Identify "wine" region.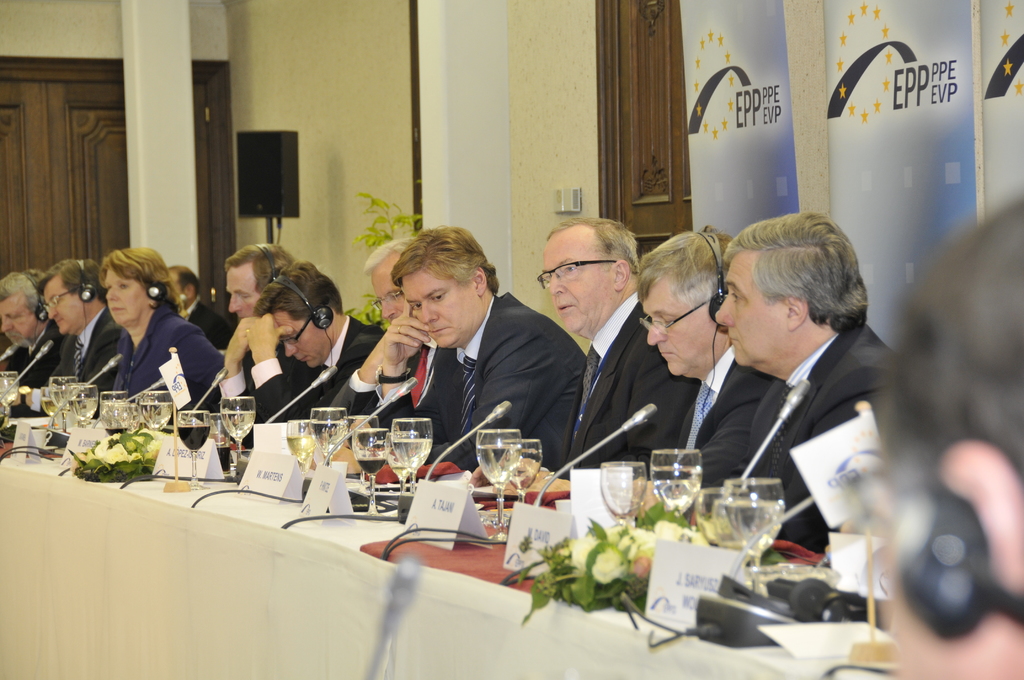
Region: (476,443,520,490).
